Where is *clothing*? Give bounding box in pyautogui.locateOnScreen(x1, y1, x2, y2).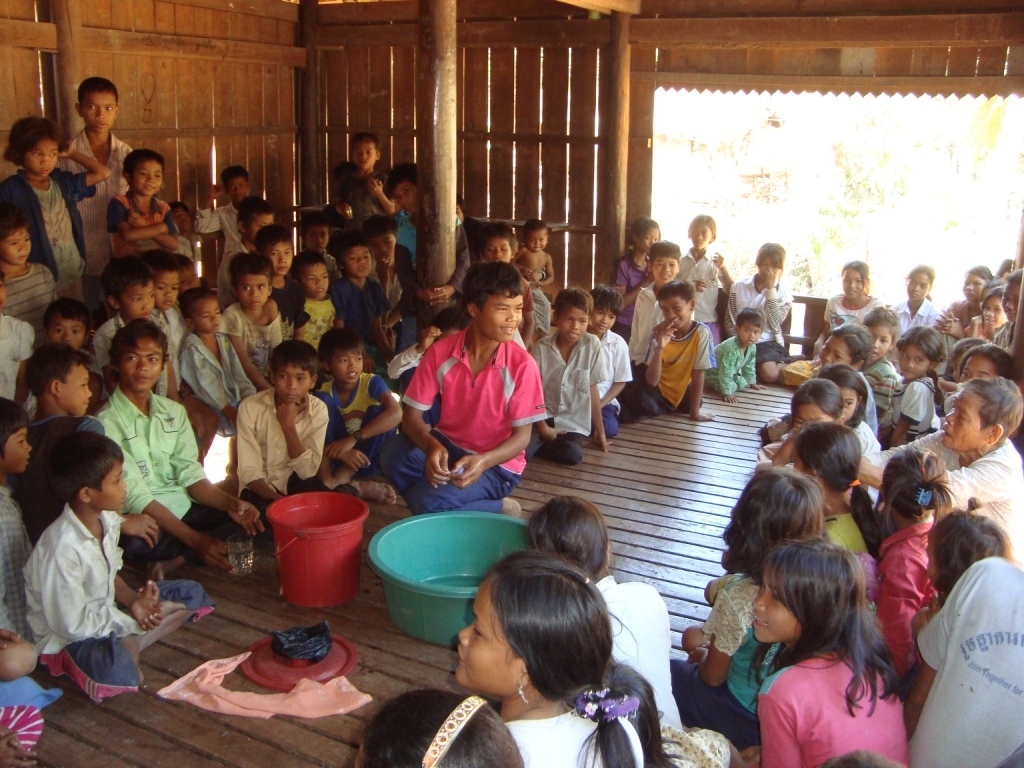
pyautogui.locateOnScreen(871, 373, 947, 443).
